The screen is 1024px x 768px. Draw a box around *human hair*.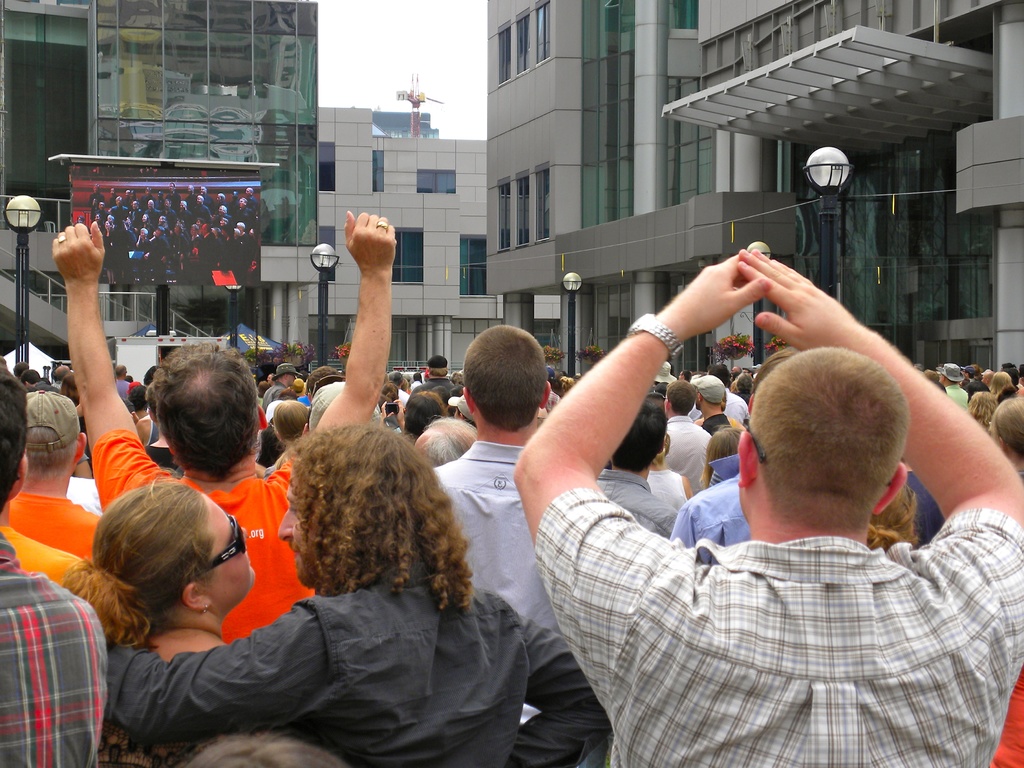
l=143, t=344, r=258, b=474.
